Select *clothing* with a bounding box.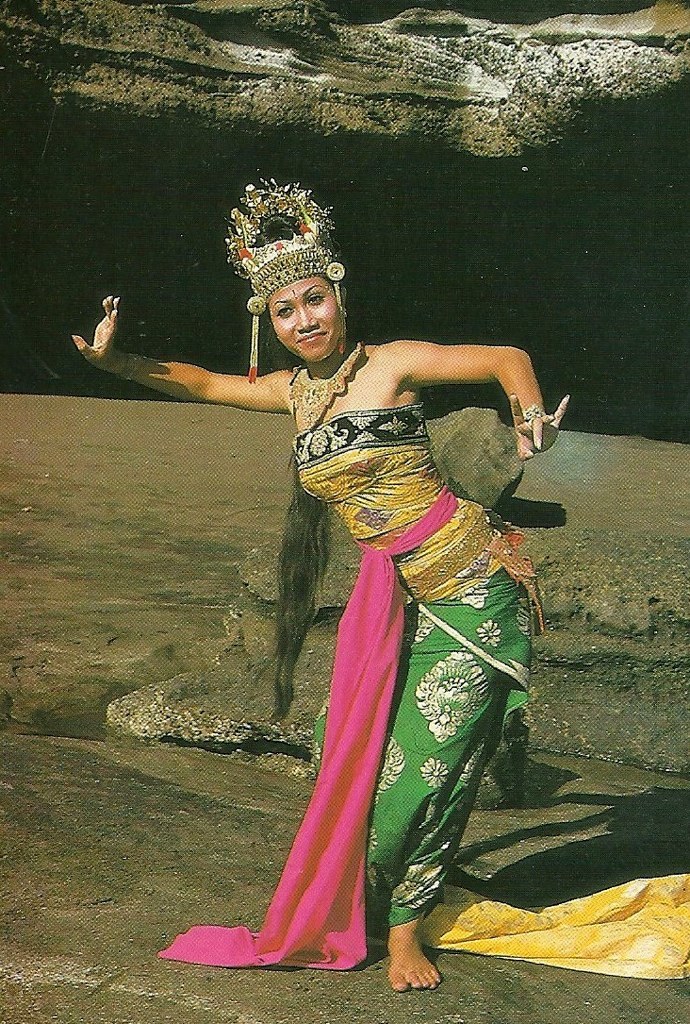
[157, 399, 549, 971].
